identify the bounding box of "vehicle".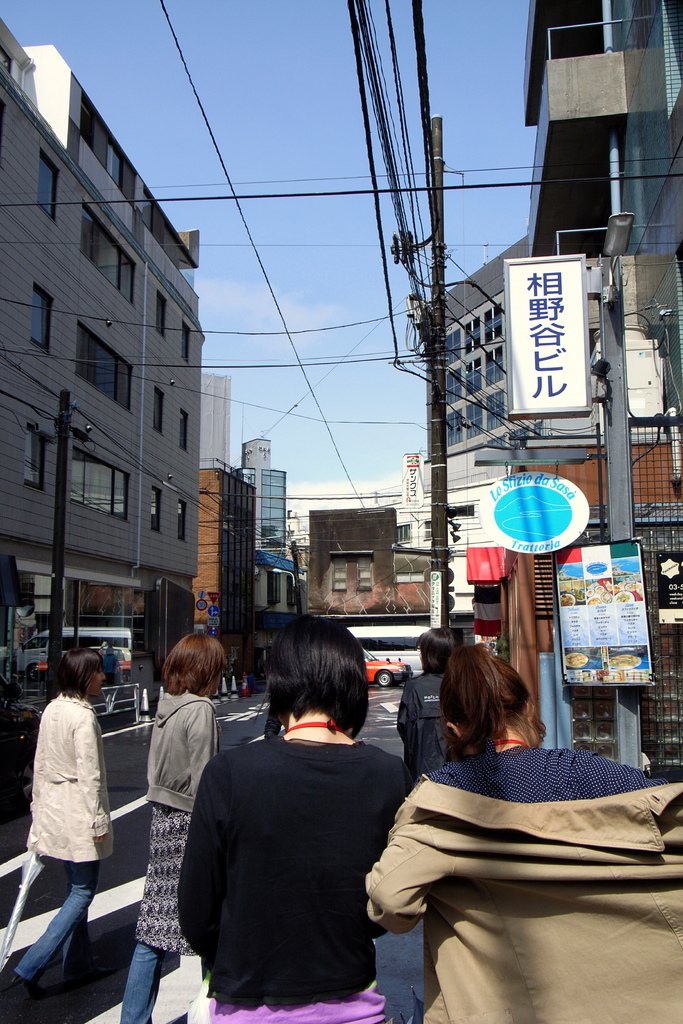
l=340, t=621, r=429, b=682.
